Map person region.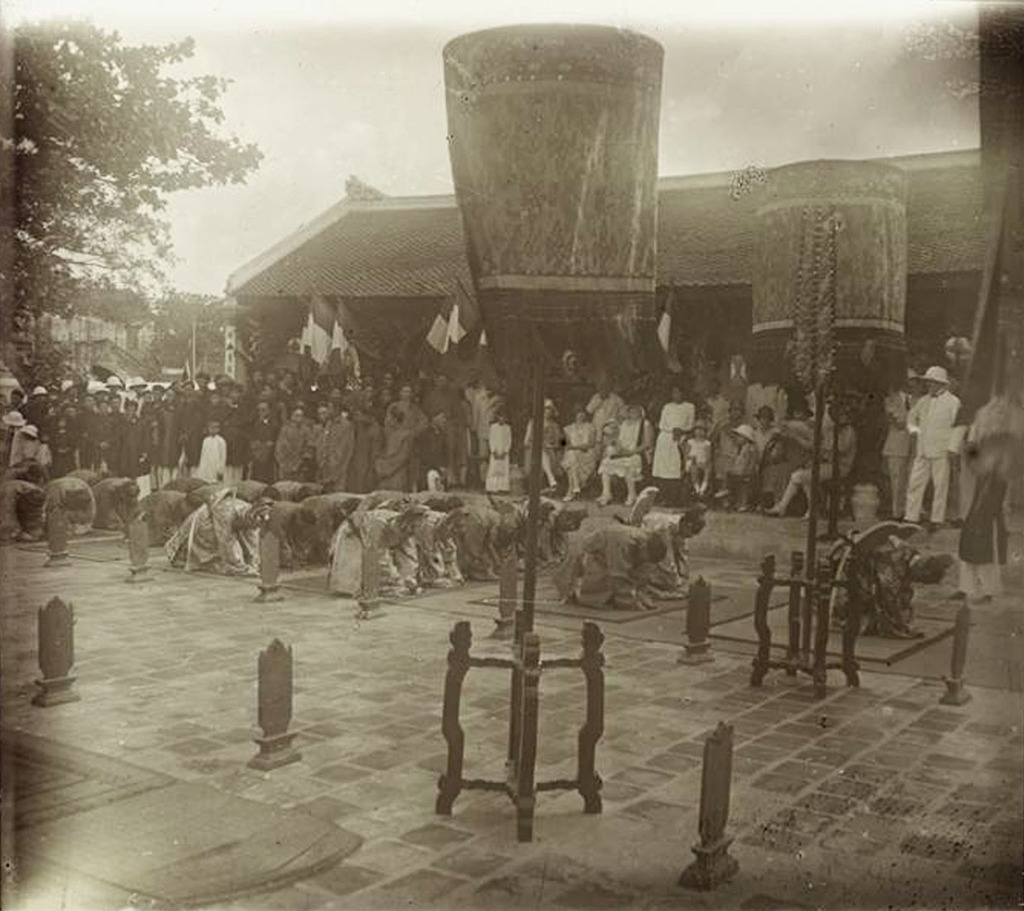
Mapped to pyautogui.locateOnScreen(903, 370, 964, 520).
